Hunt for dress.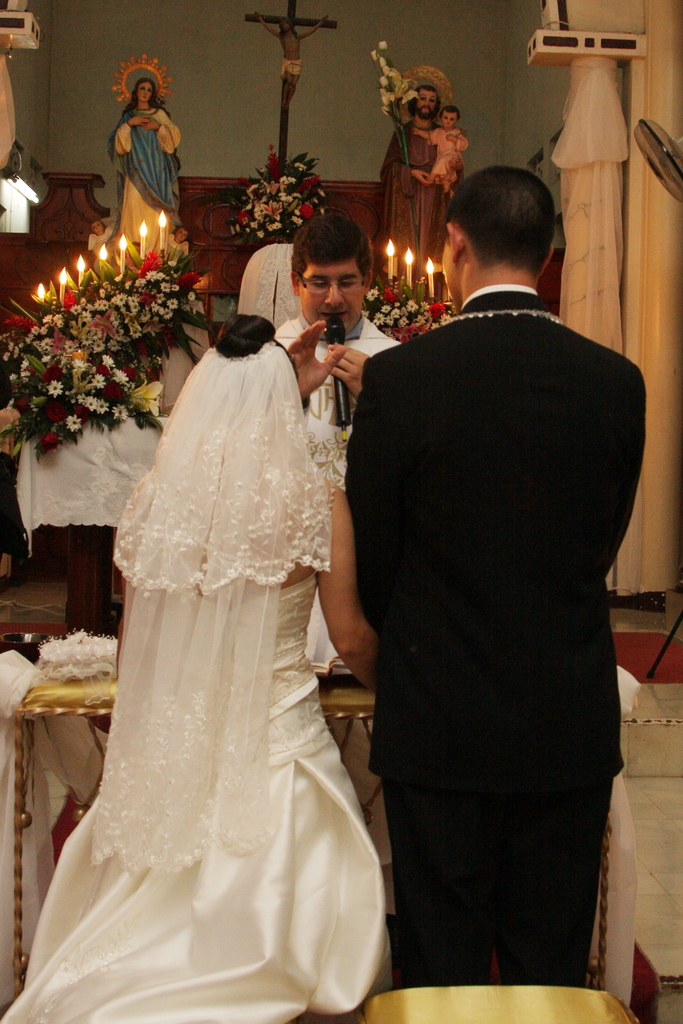
Hunted down at box(1, 438, 383, 1023).
